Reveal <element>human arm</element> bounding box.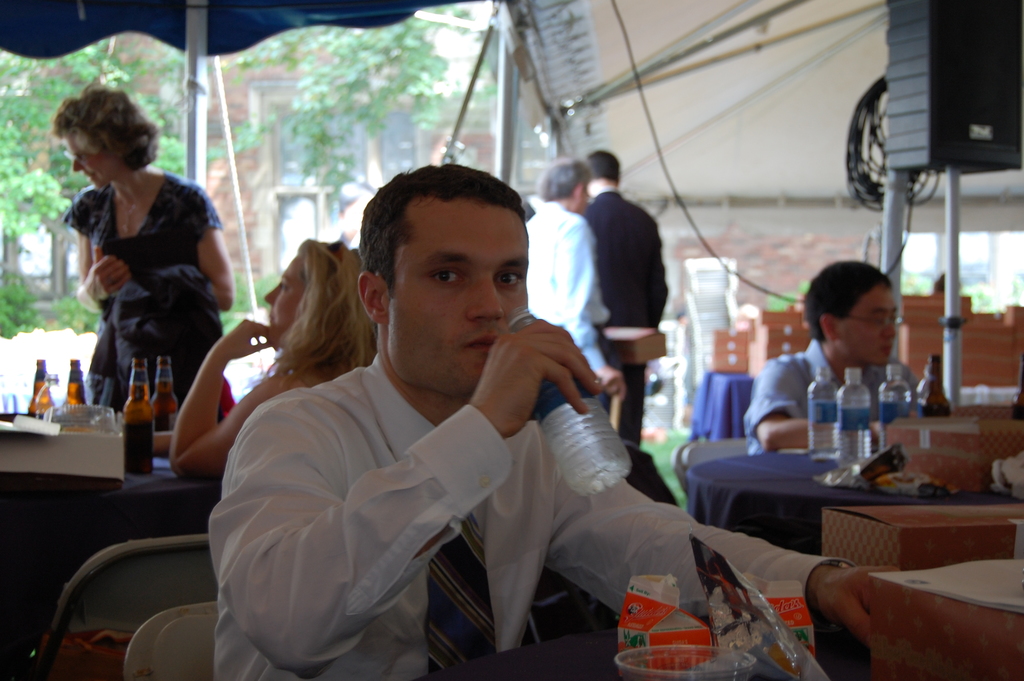
Revealed: box(743, 359, 878, 468).
